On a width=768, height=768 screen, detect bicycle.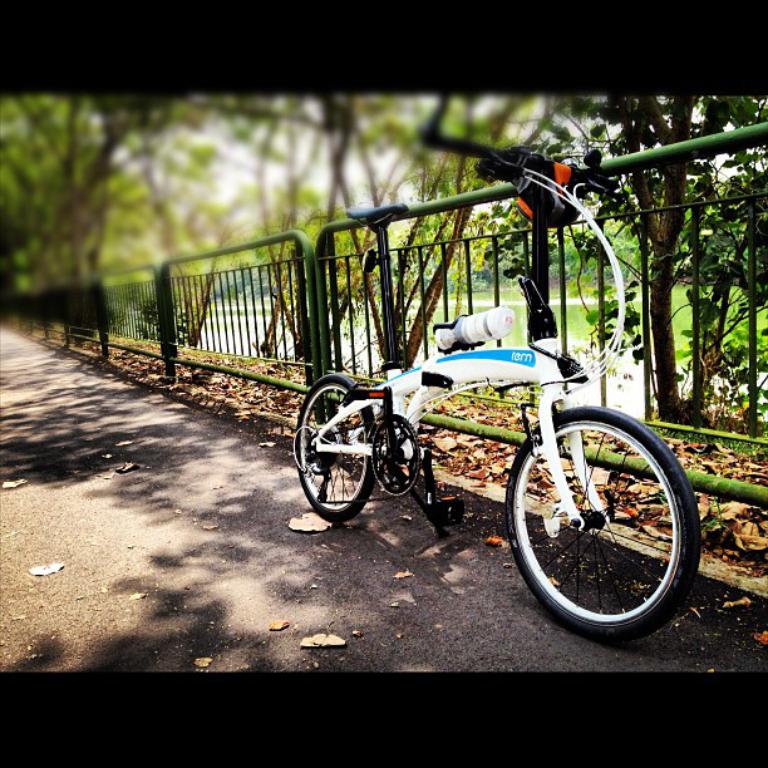
[264, 164, 689, 644].
